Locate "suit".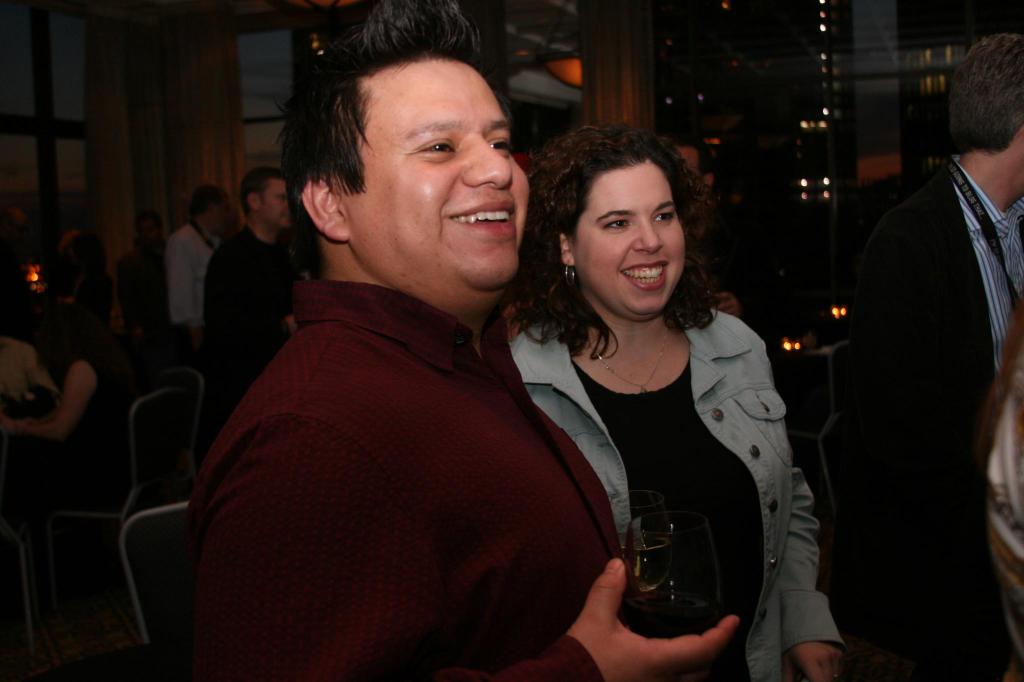
Bounding box: [829,100,1022,653].
